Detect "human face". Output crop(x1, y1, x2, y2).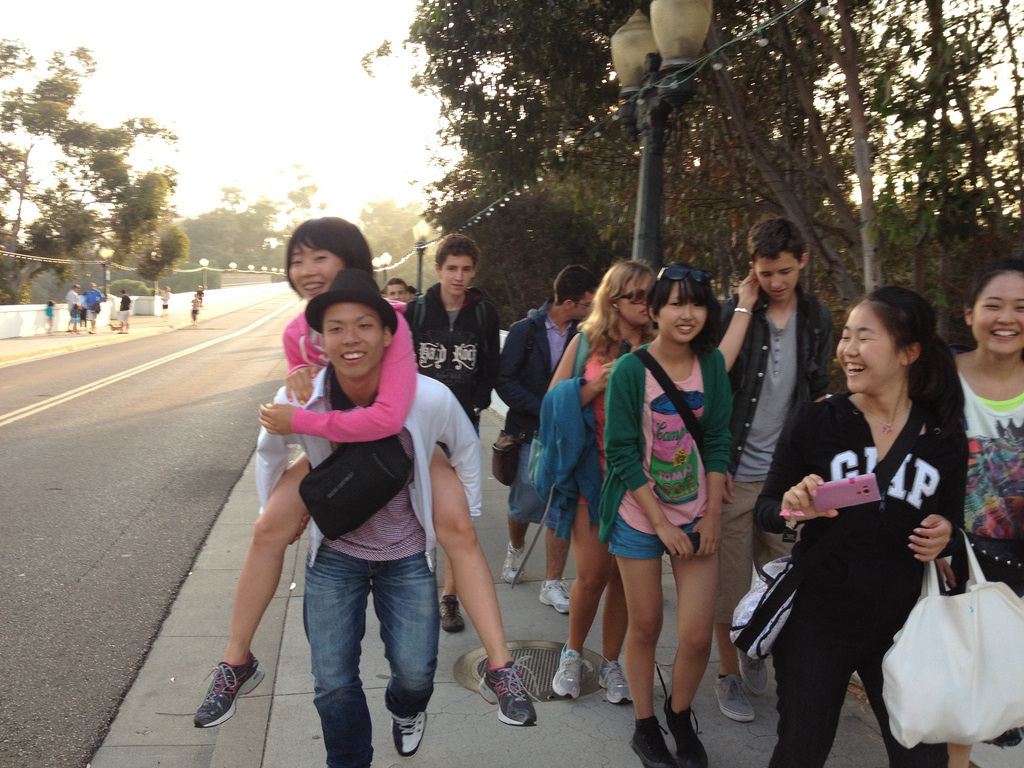
crop(385, 284, 406, 297).
